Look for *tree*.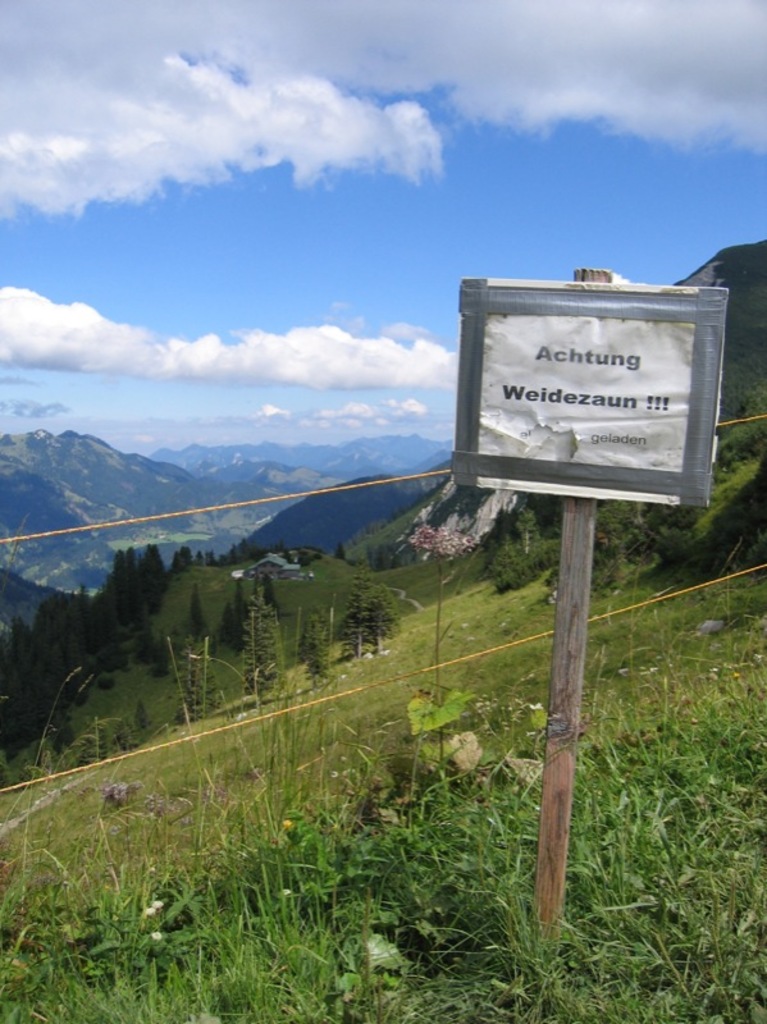
Found: detection(239, 598, 284, 701).
